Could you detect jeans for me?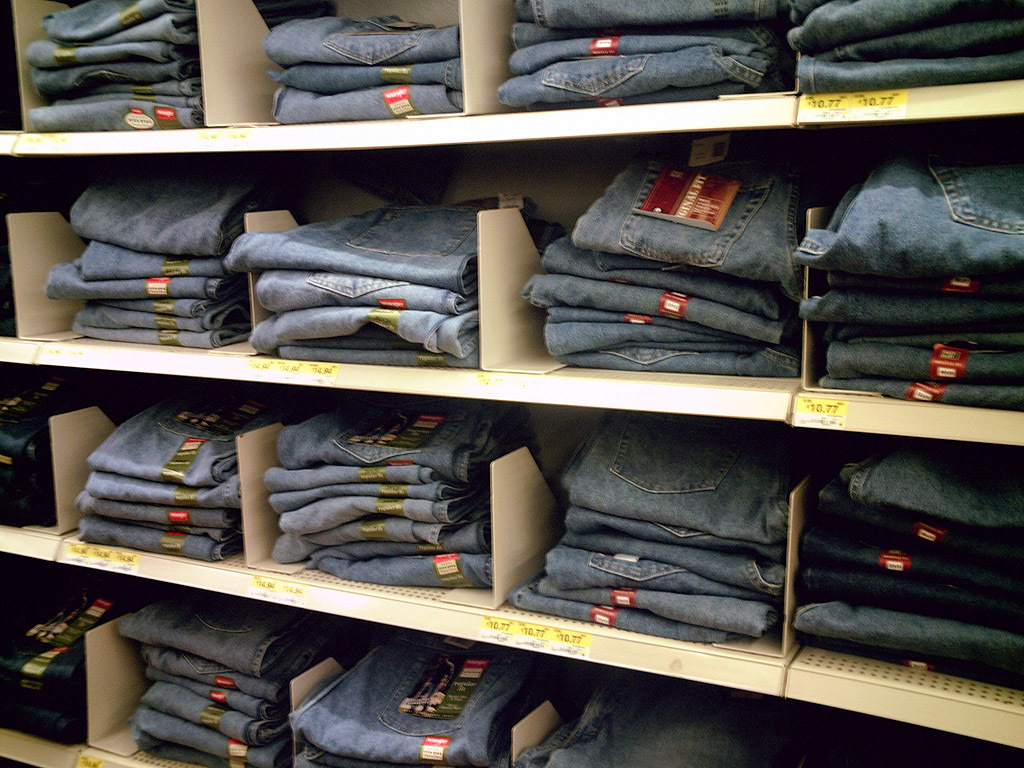
Detection result: [left=823, top=338, right=1023, bottom=379].
